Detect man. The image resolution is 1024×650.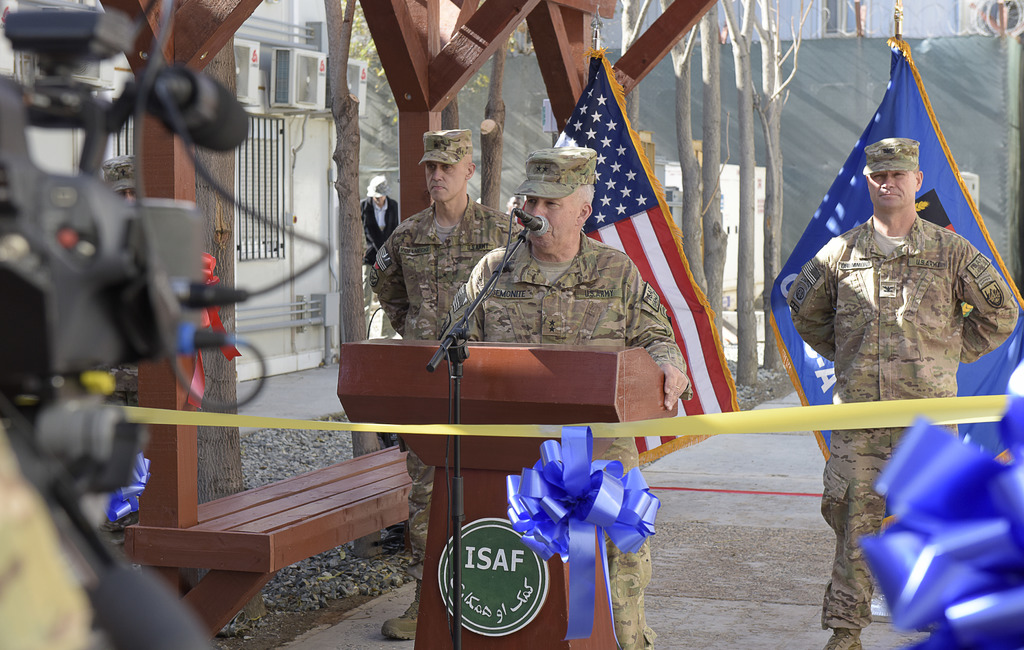
Rect(787, 124, 1015, 649).
